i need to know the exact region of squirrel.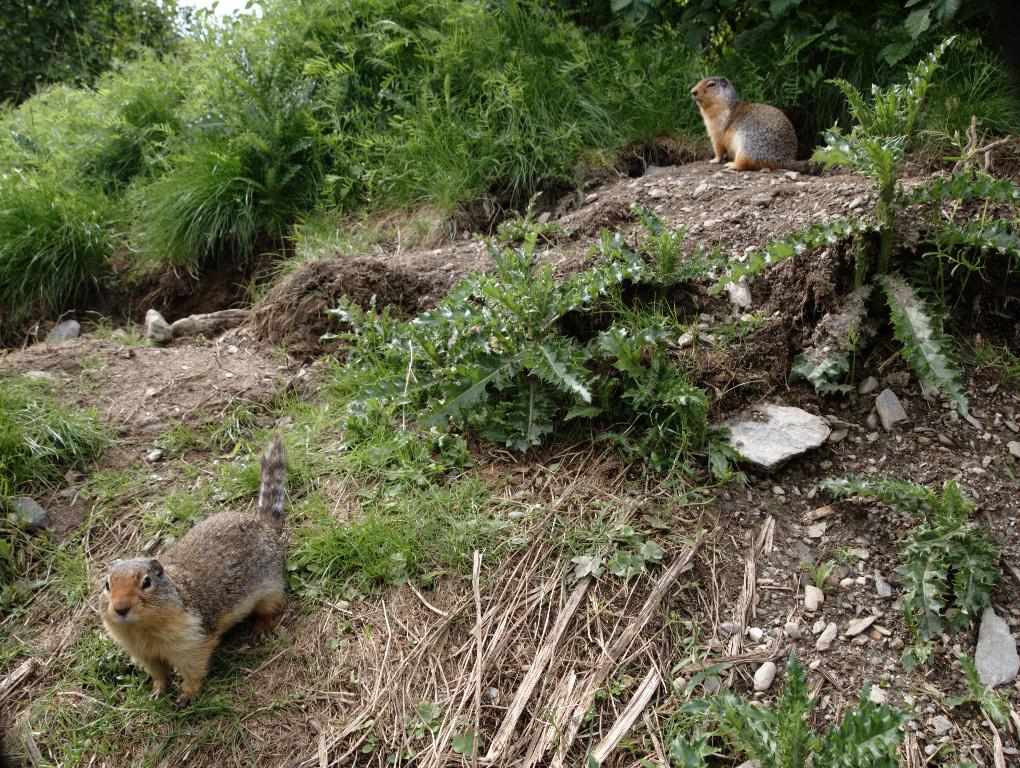
Region: left=97, top=438, right=299, bottom=718.
